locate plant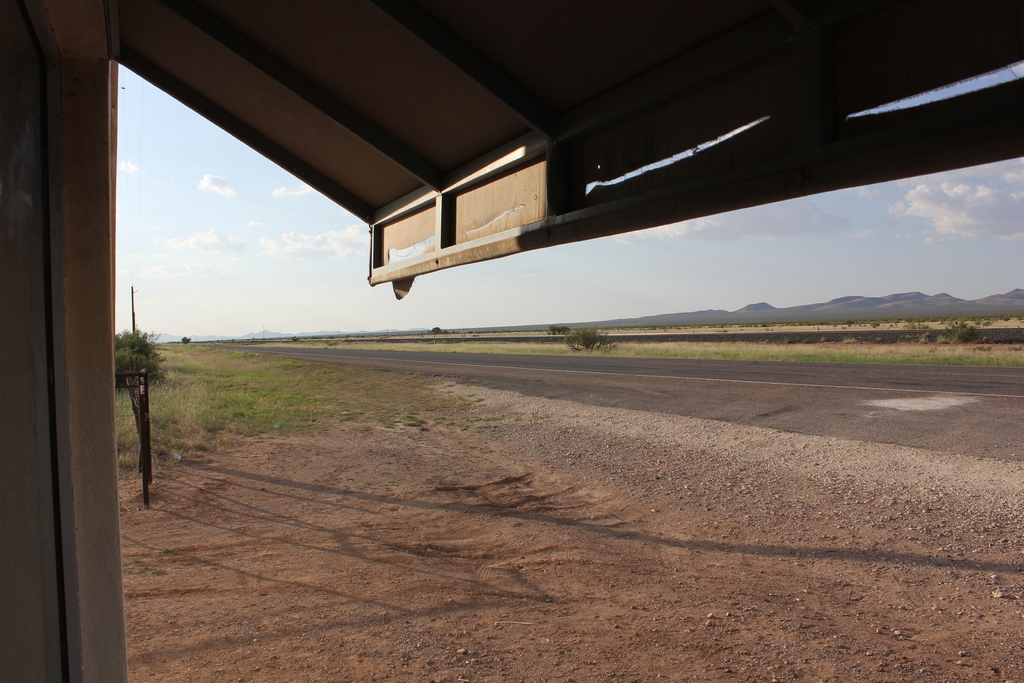
870, 320, 882, 326
